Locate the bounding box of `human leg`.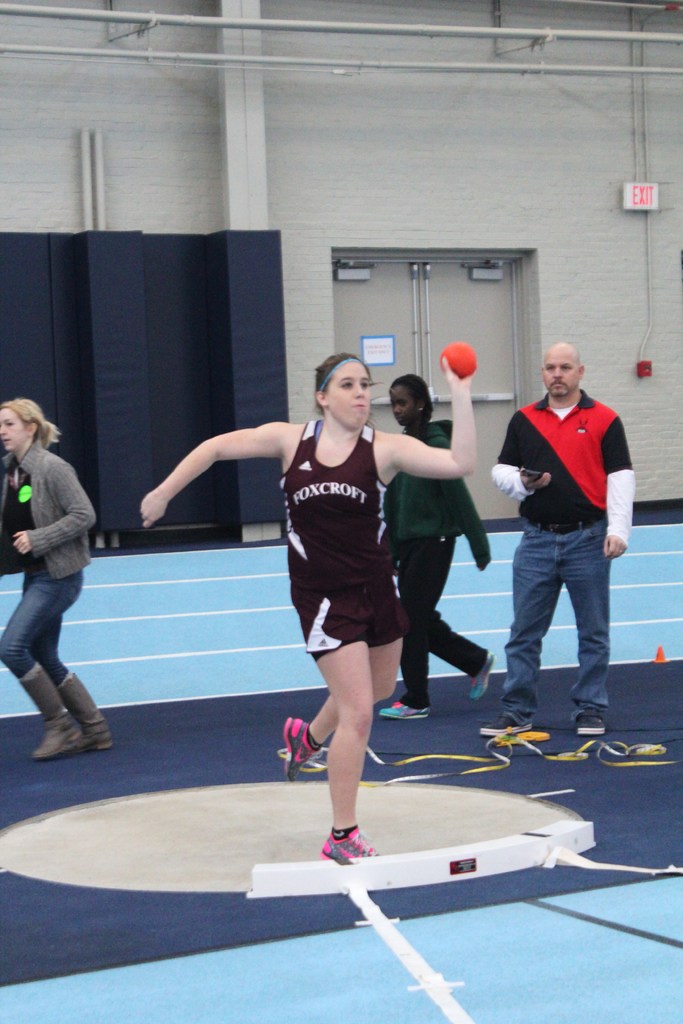
Bounding box: box=[1, 580, 117, 750].
